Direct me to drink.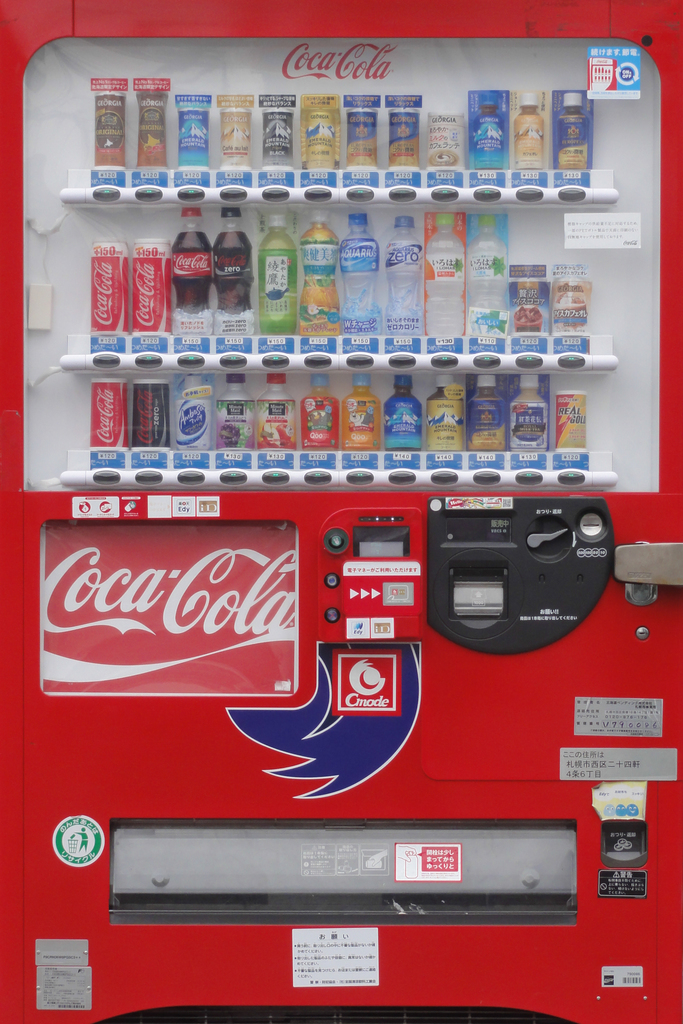
Direction: 342:374:384:451.
